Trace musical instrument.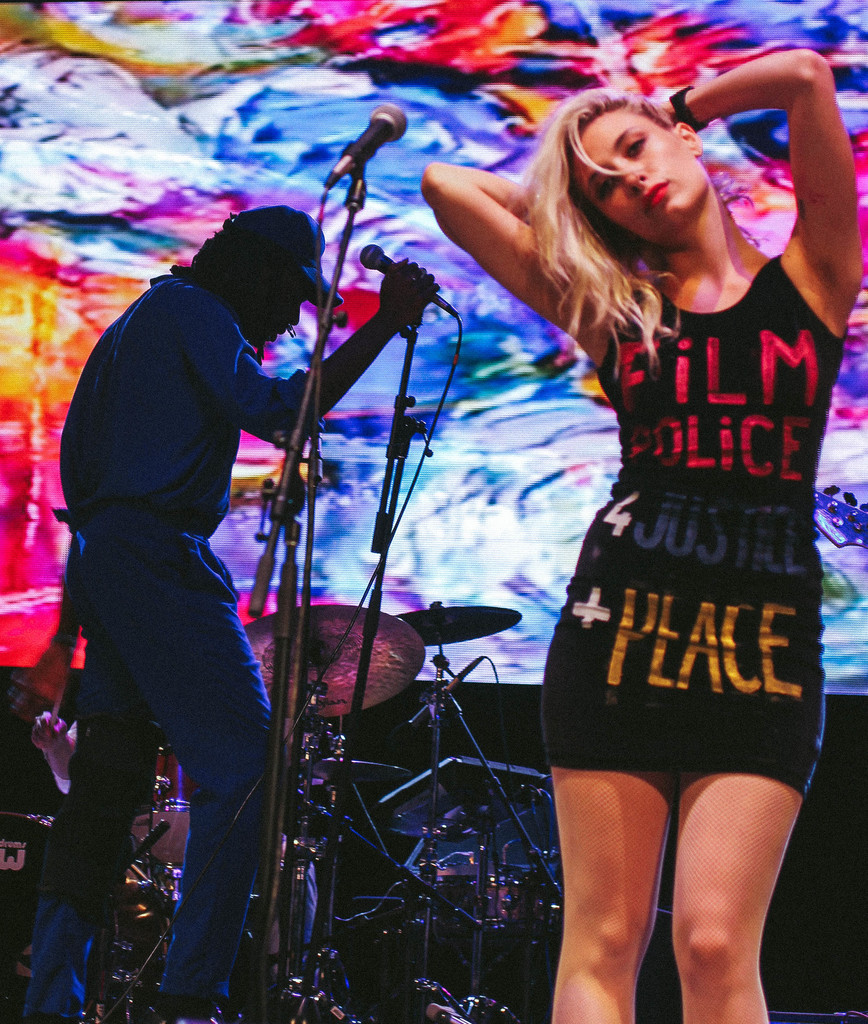
Traced to bbox=[307, 407, 446, 444].
